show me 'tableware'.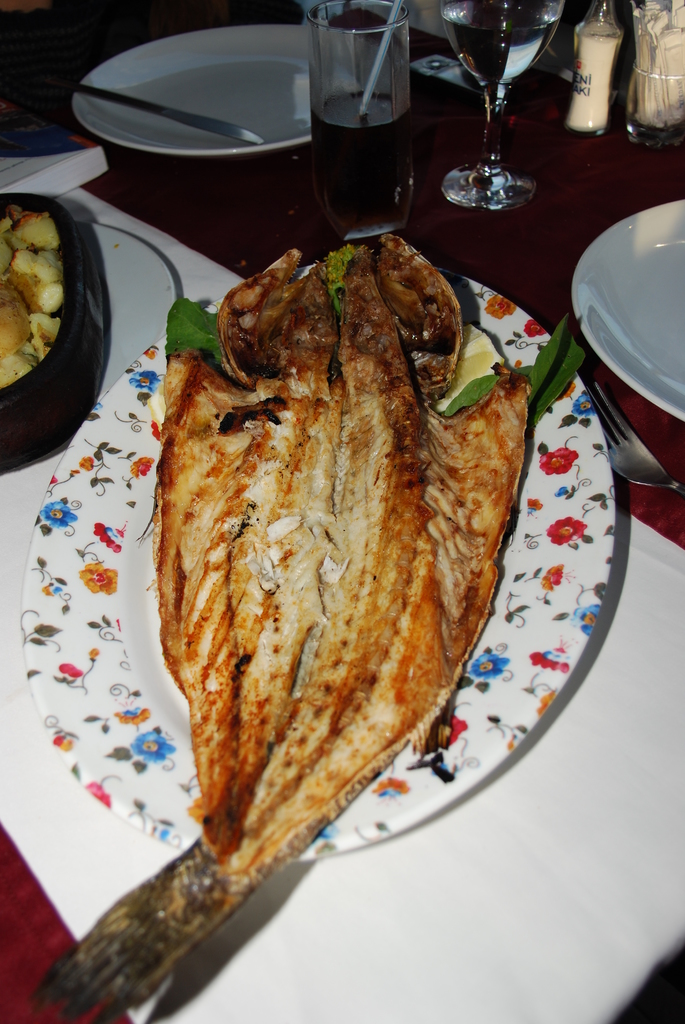
'tableware' is here: 0 189 107 495.
